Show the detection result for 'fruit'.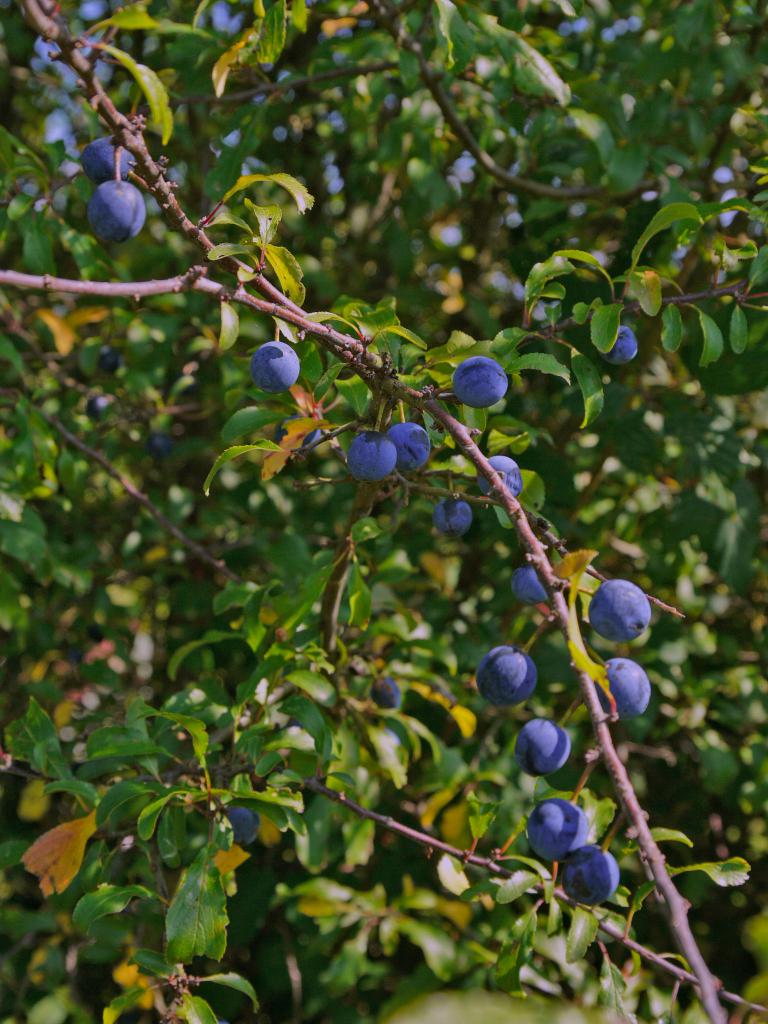
(605, 318, 640, 362).
